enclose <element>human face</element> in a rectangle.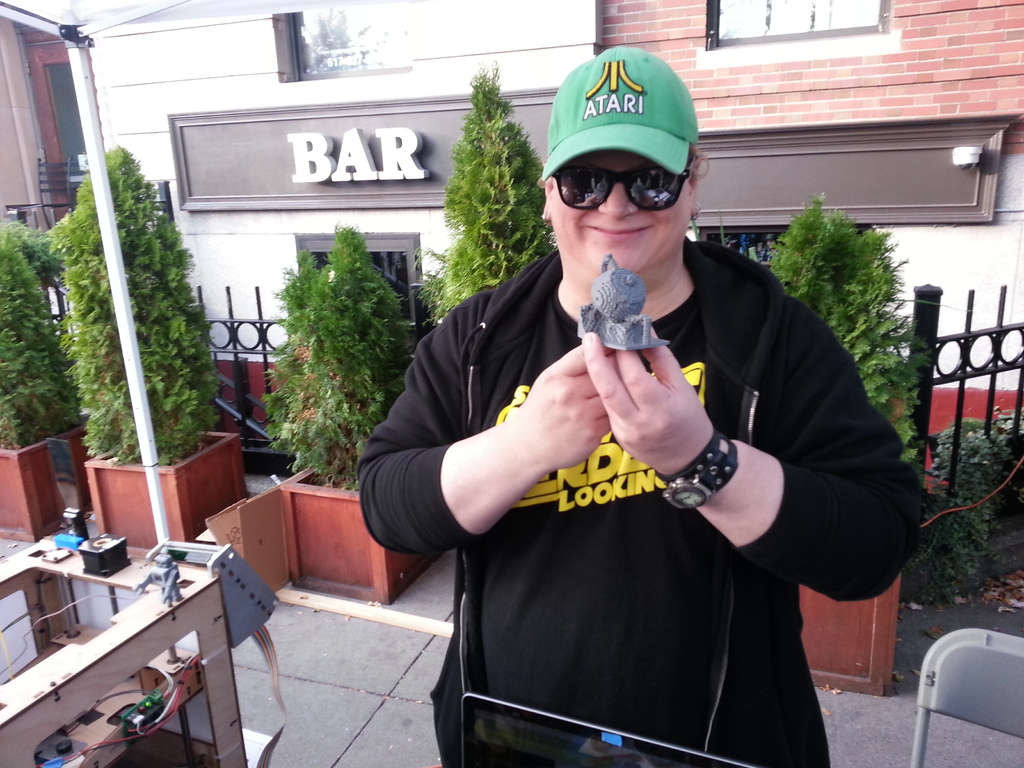
<bbox>550, 150, 685, 273</bbox>.
